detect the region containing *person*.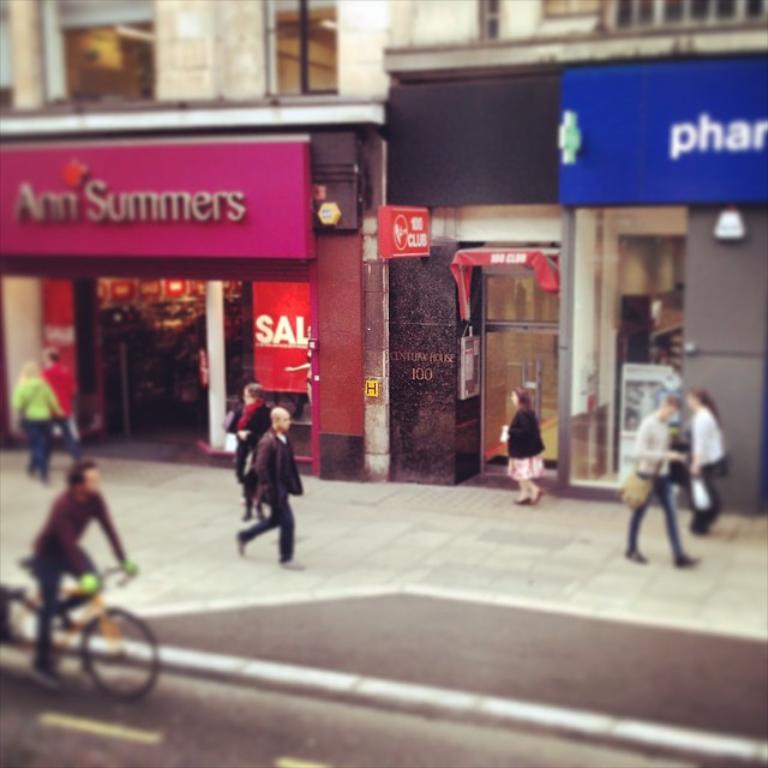
BBox(25, 458, 138, 682).
